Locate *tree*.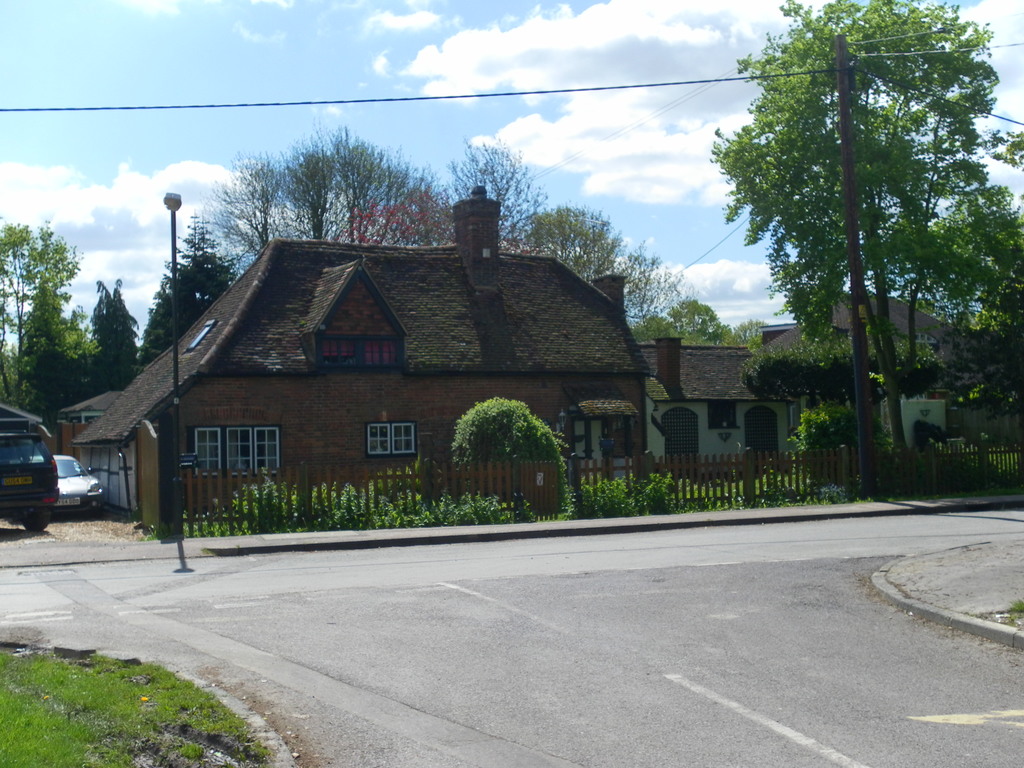
Bounding box: (left=13, top=220, right=86, bottom=359).
